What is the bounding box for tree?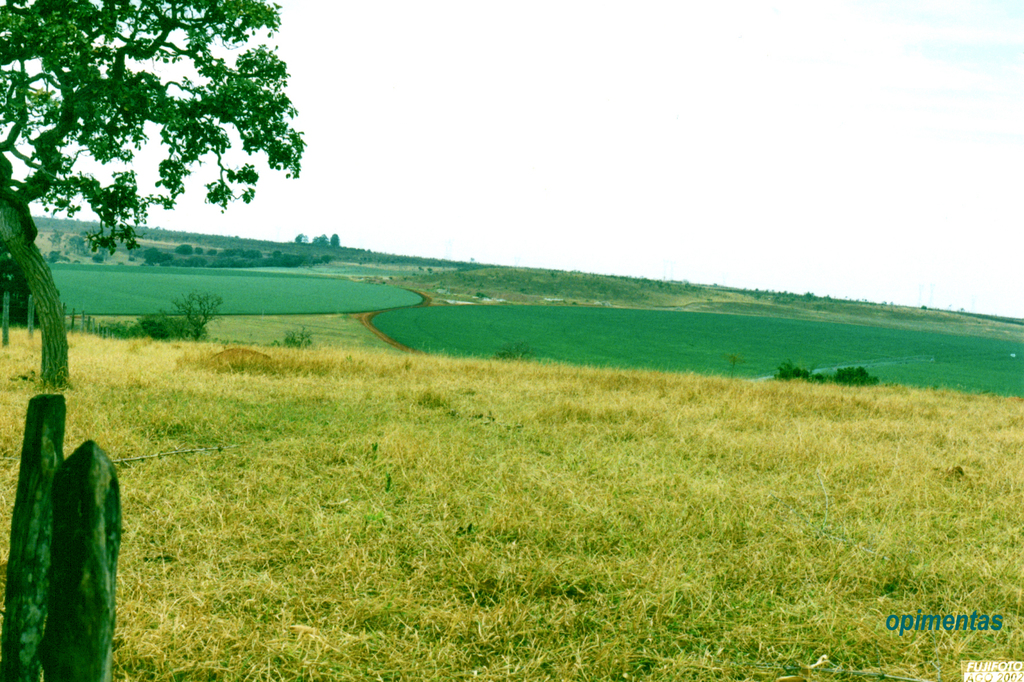
pyautogui.locateOnScreen(329, 234, 343, 248).
